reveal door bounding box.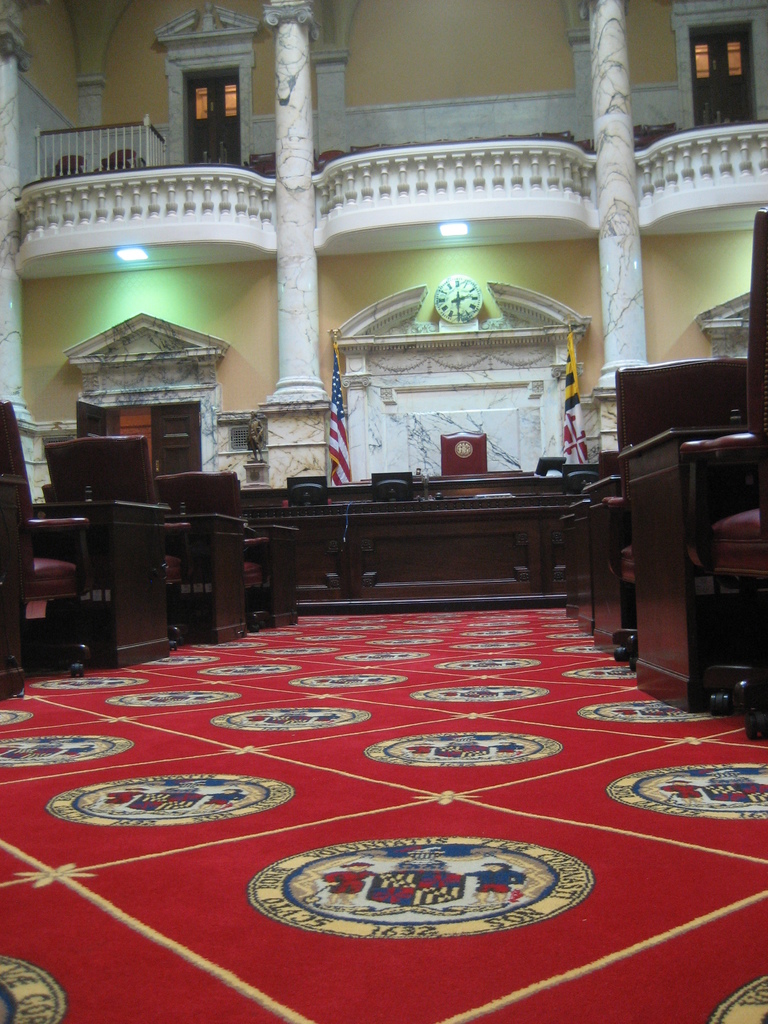
Revealed: region(74, 401, 116, 447).
